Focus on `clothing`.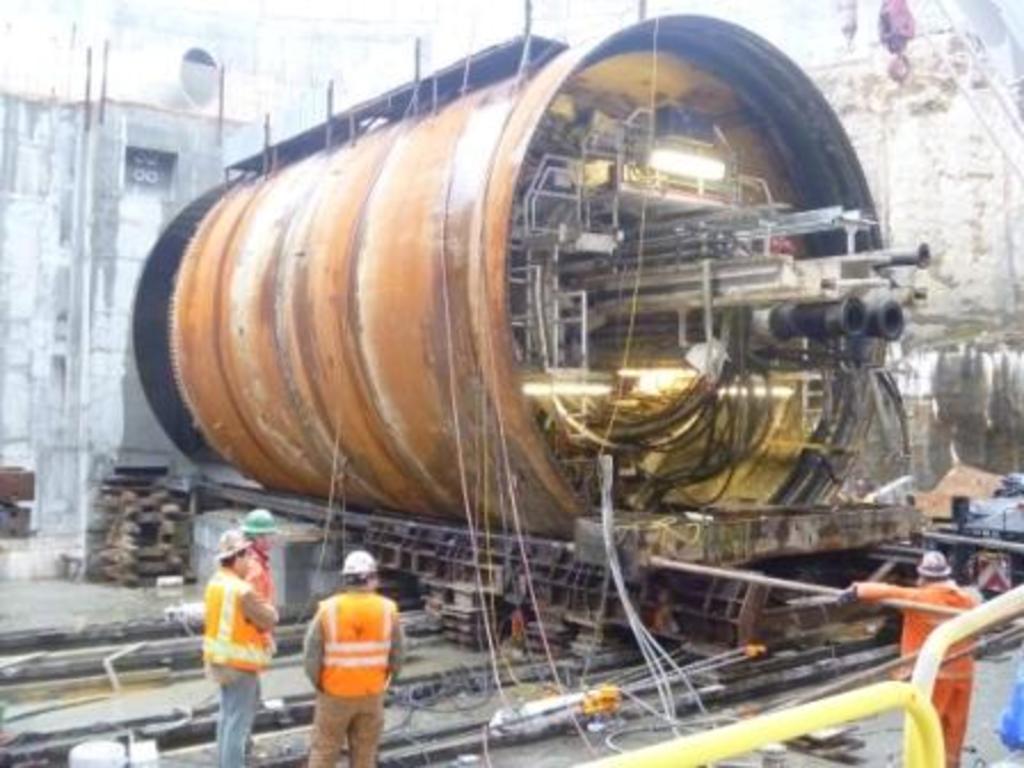
Focused at 206/569/277/766.
